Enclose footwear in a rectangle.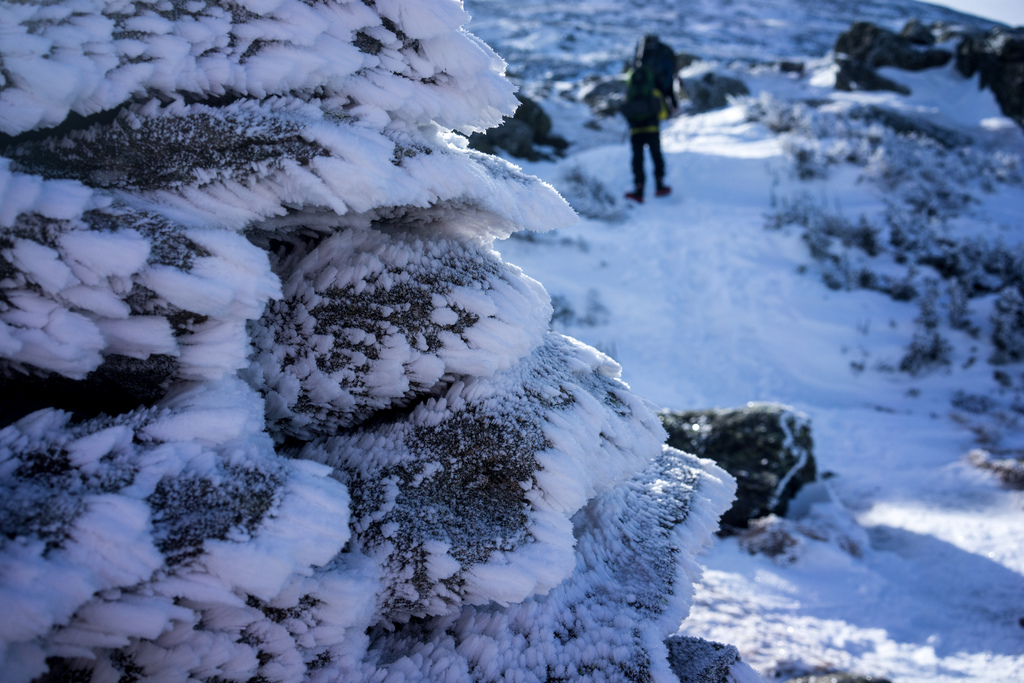
658/181/671/198.
